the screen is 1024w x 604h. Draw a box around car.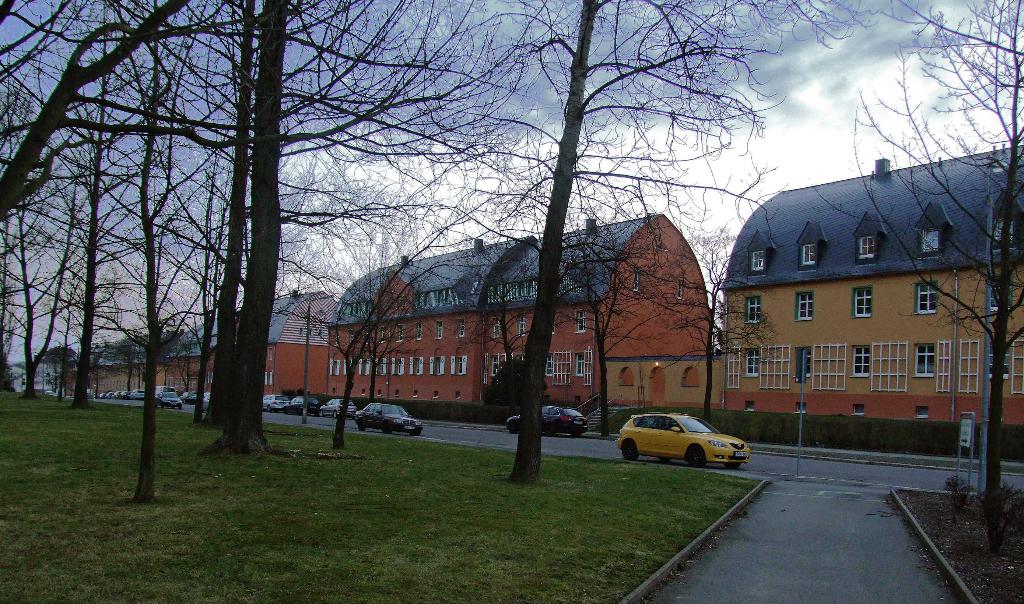
select_region(504, 398, 586, 433).
